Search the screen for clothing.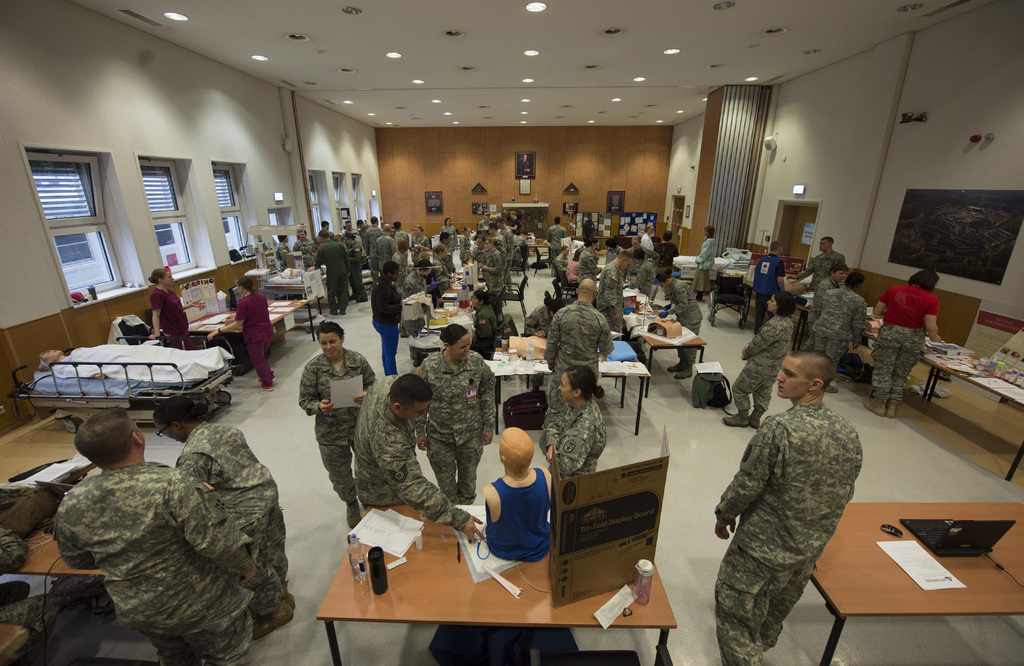
Found at detection(632, 261, 656, 305).
